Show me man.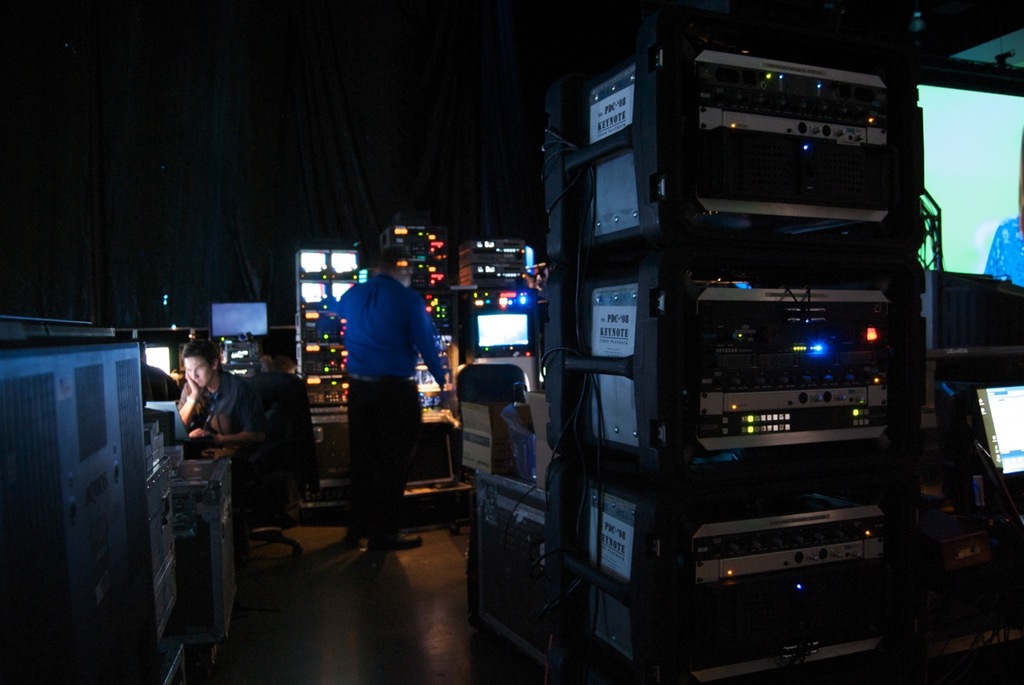
man is here: 175, 338, 269, 450.
